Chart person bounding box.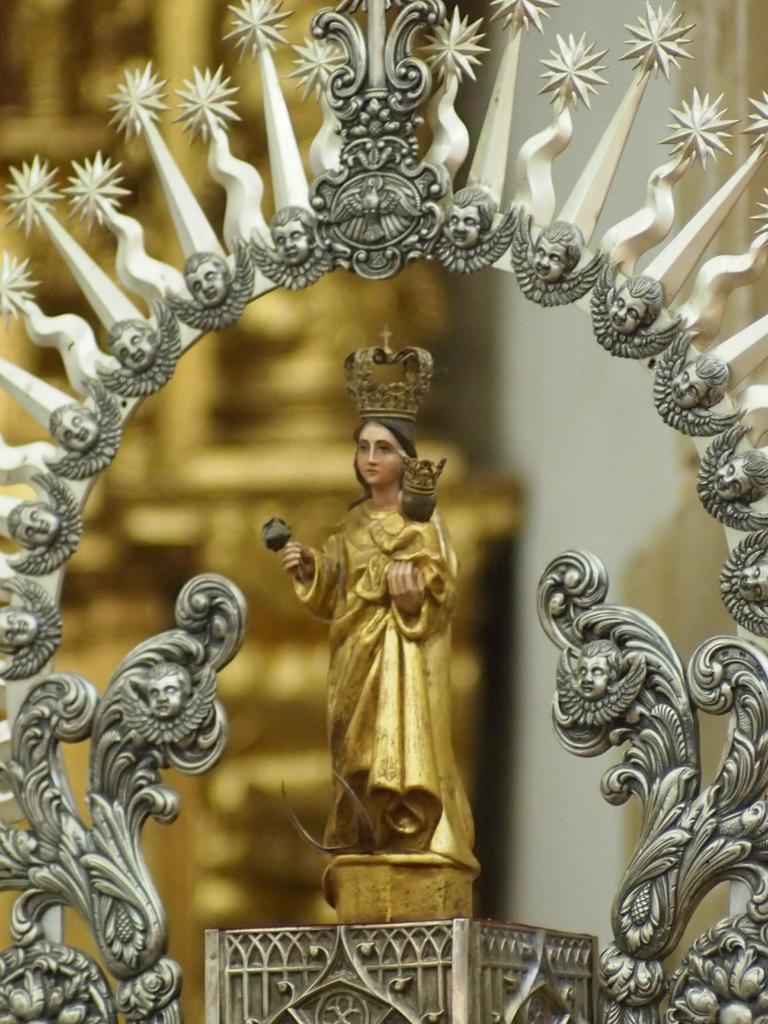
Charted: bbox(533, 216, 589, 286).
